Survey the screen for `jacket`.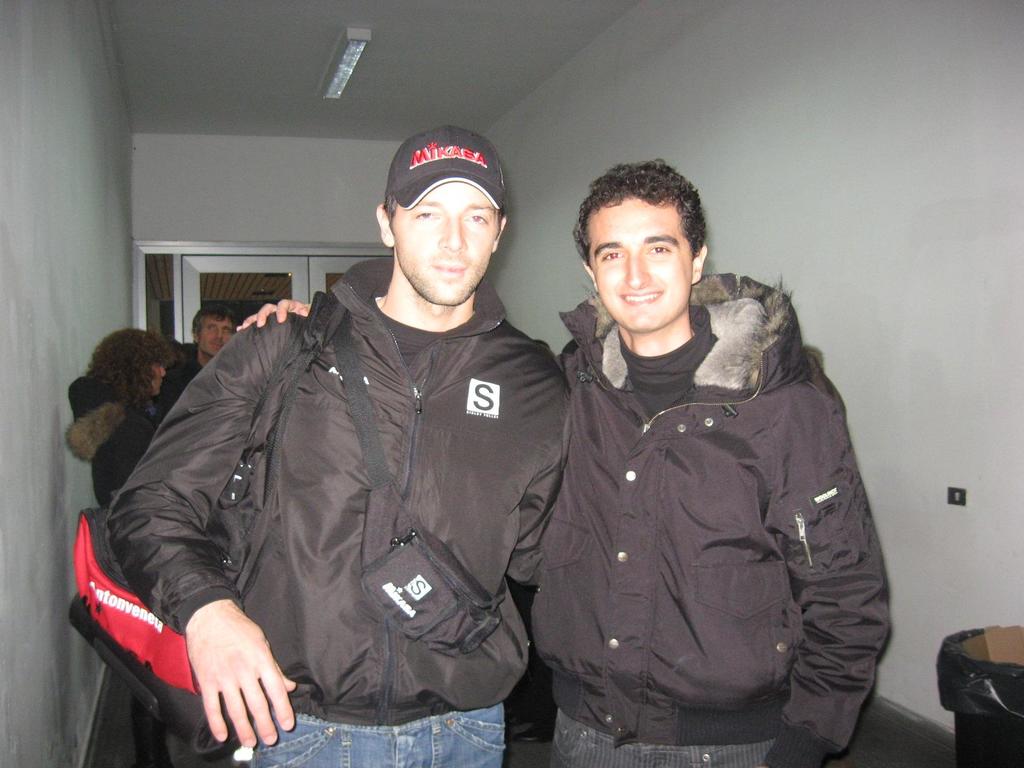
Survey found: <bbox>108, 259, 569, 726</bbox>.
